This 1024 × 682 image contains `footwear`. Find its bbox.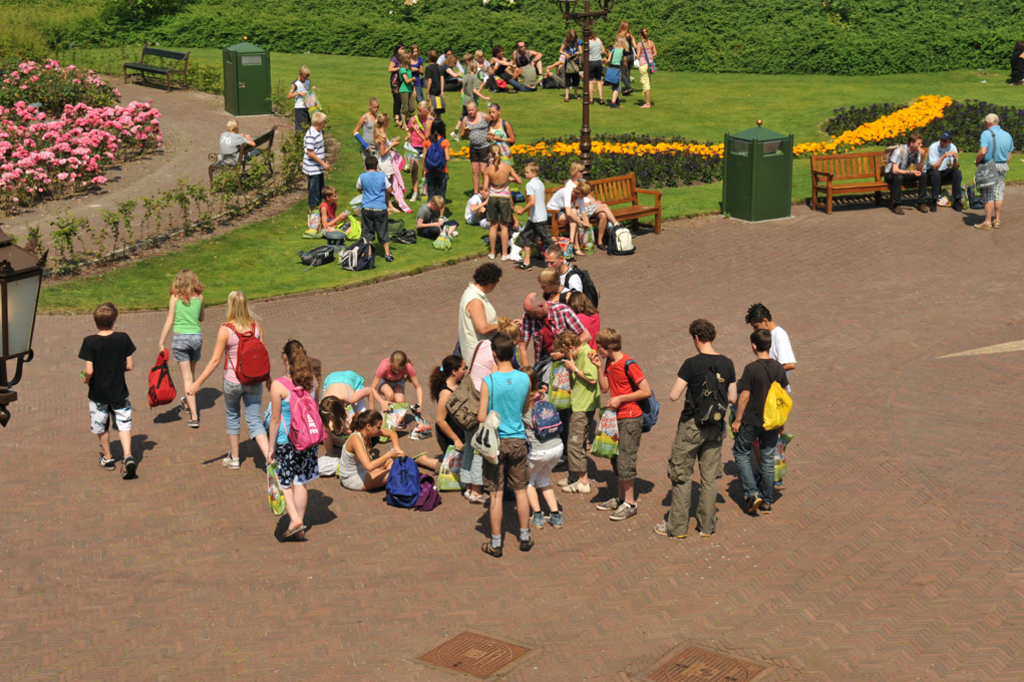
916,204,928,211.
